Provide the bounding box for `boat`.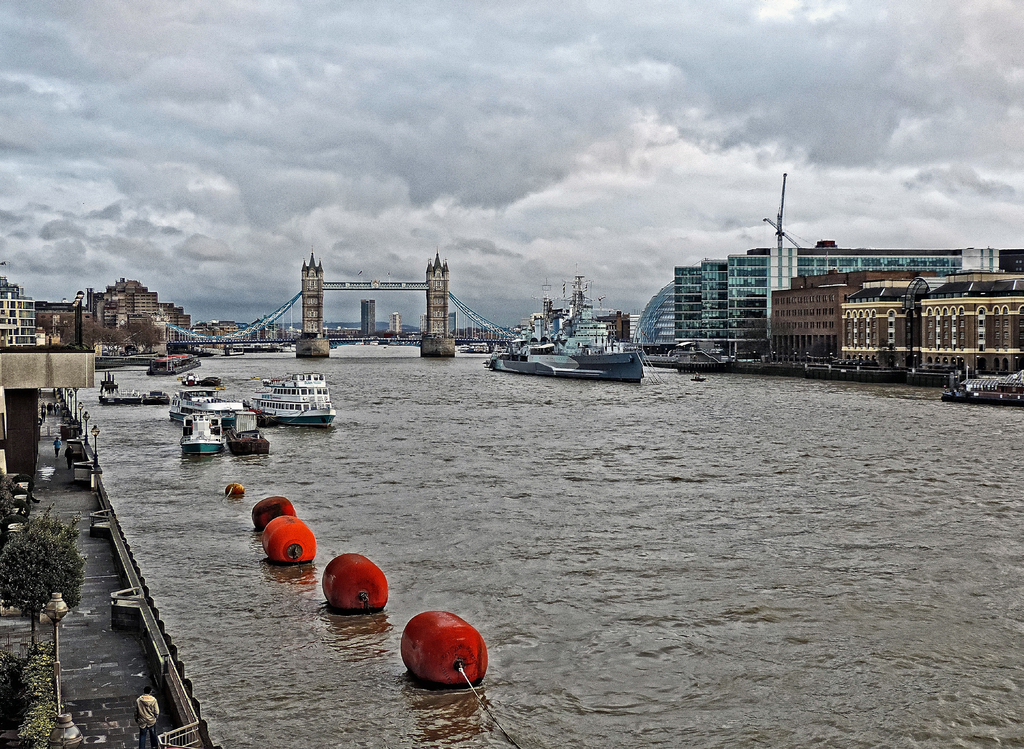
(227, 411, 272, 456).
